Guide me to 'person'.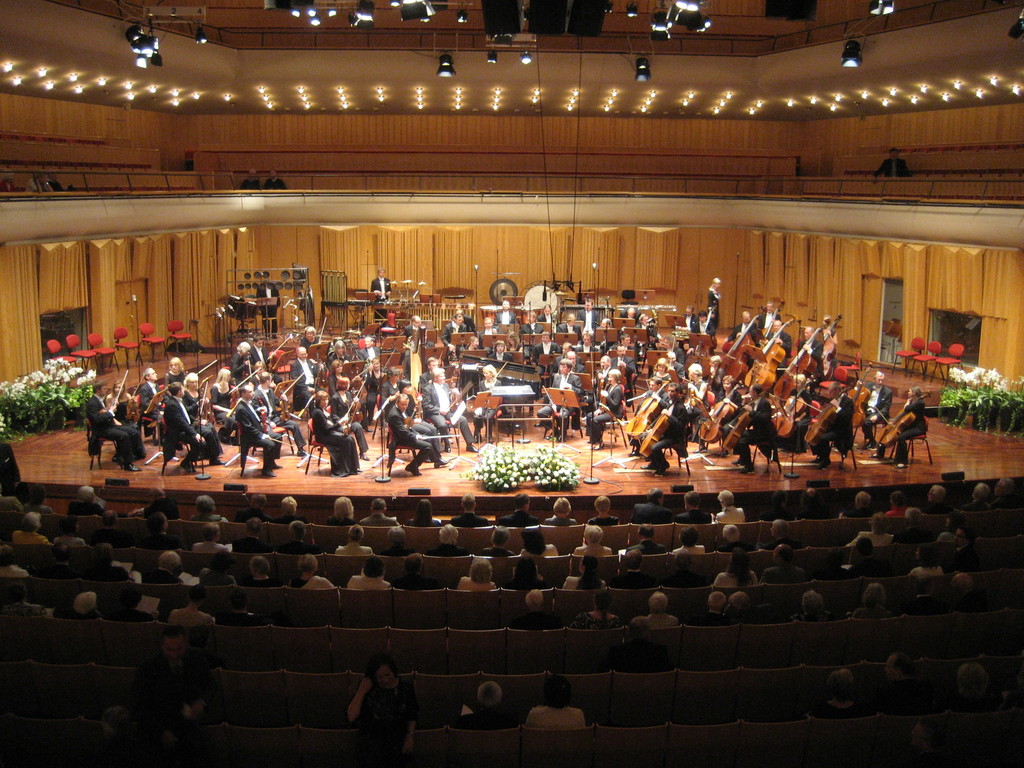
Guidance: 308/397/364/478.
